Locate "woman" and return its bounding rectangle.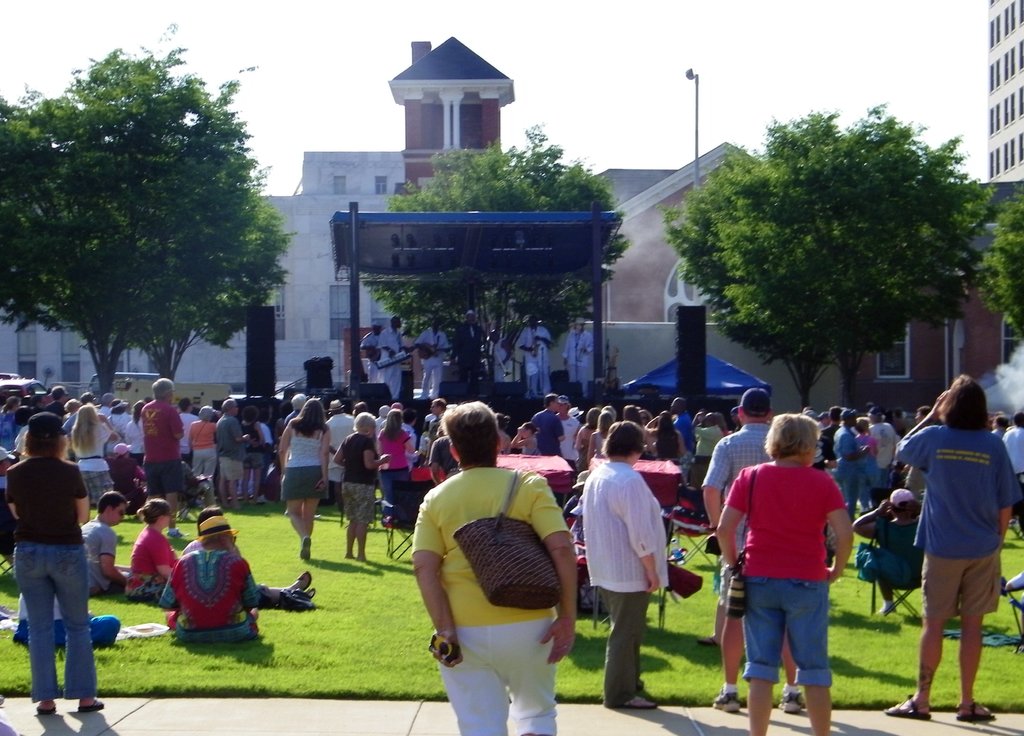
412, 400, 577, 735.
